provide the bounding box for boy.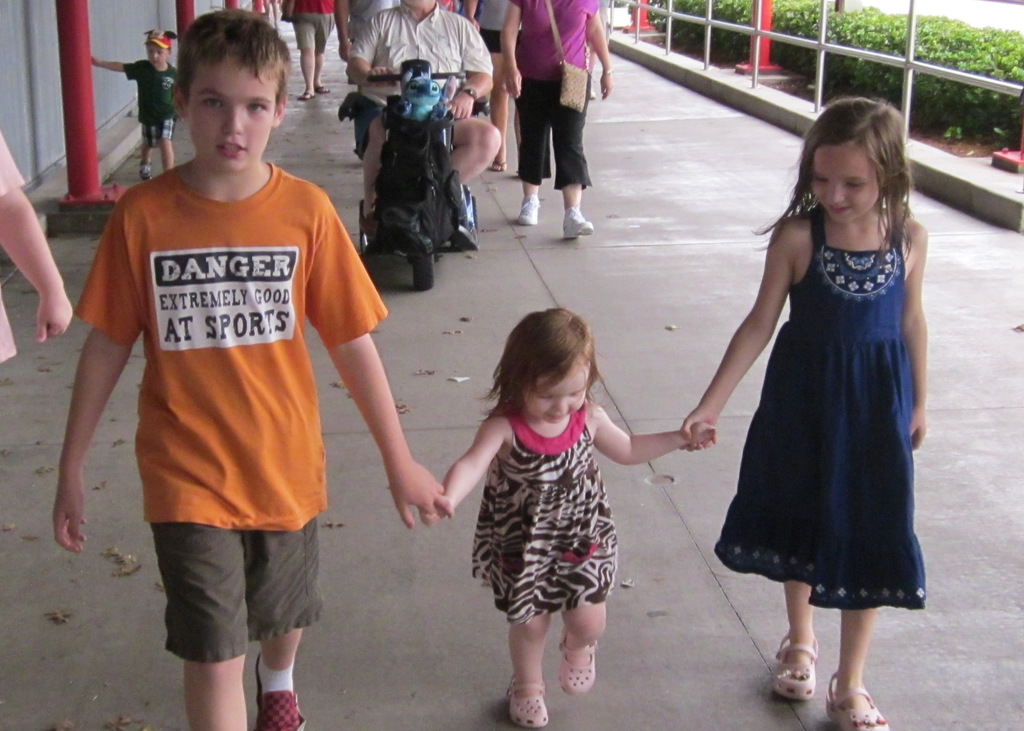
[52, 11, 455, 730].
